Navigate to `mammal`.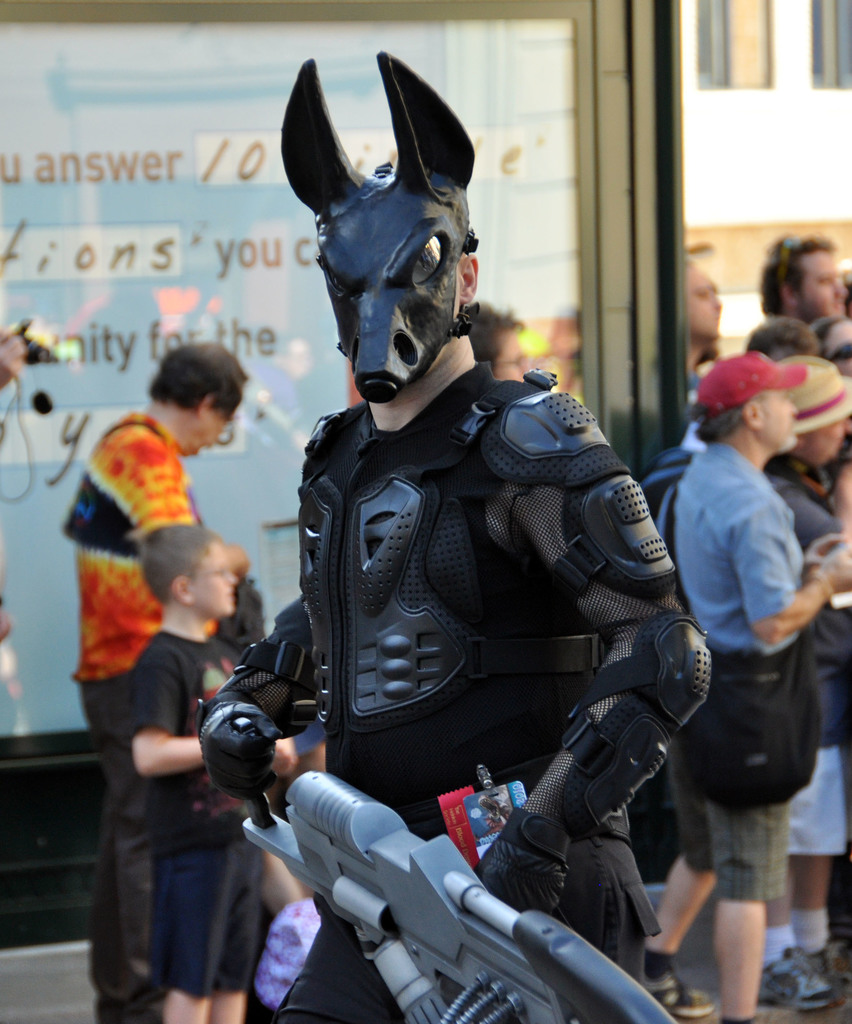
Navigation target: 750 314 818 365.
